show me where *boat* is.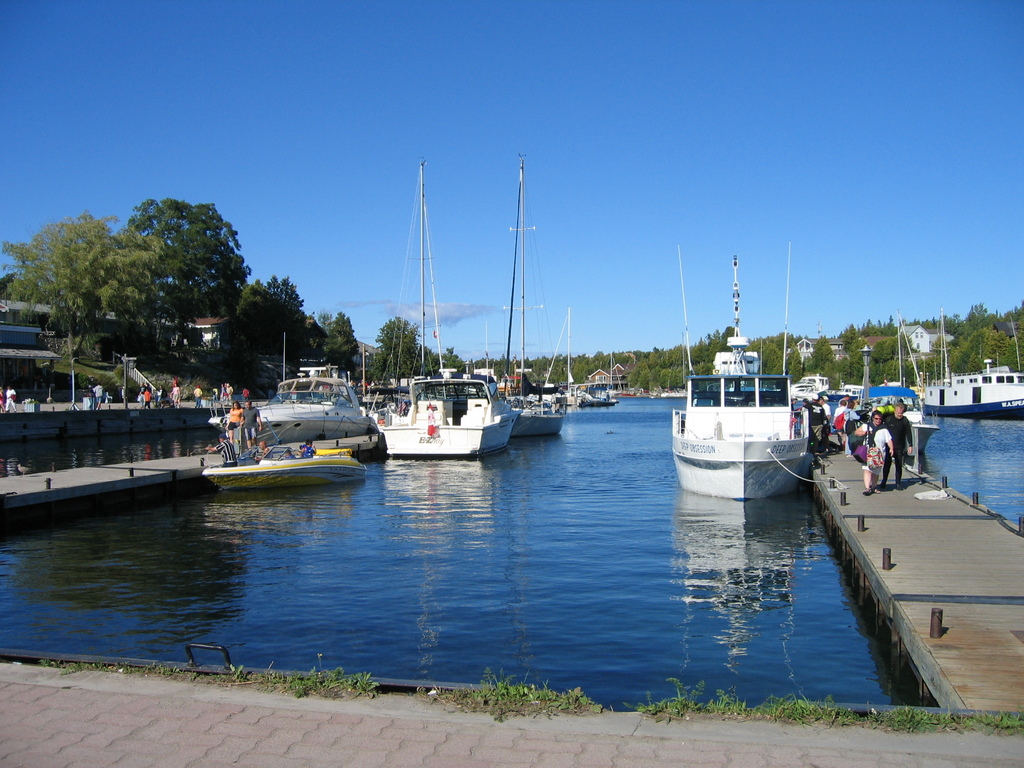
*boat* is at region(204, 360, 379, 463).
